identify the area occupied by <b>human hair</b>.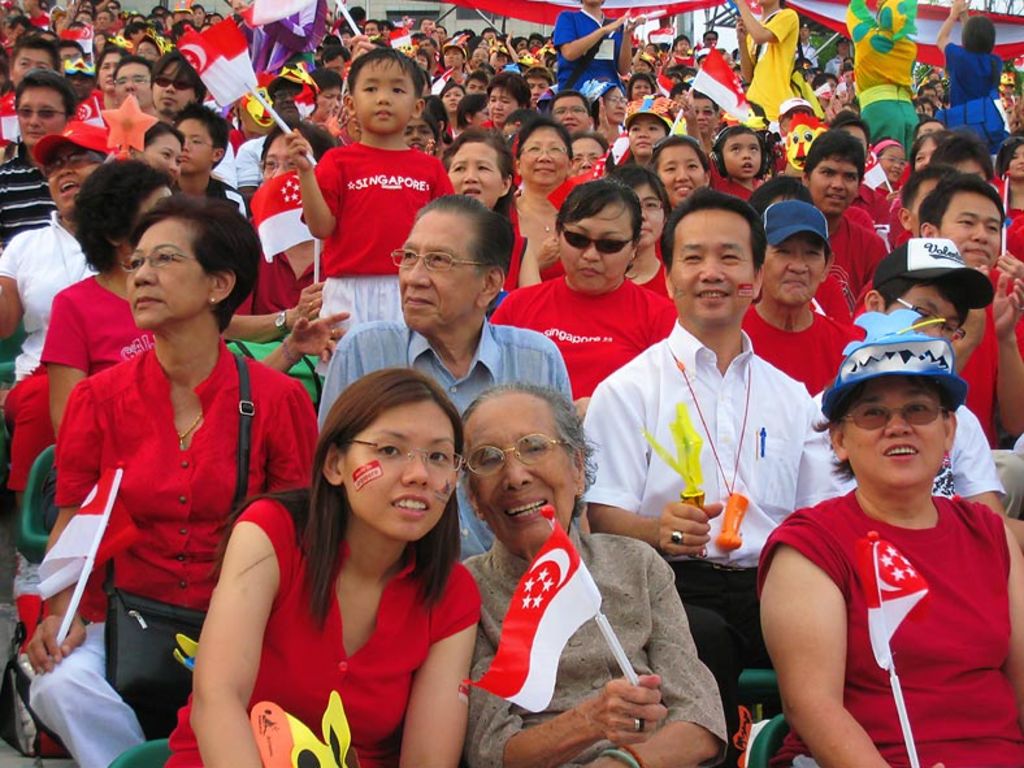
Area: <region>802, 123, 869, 179</region>.
